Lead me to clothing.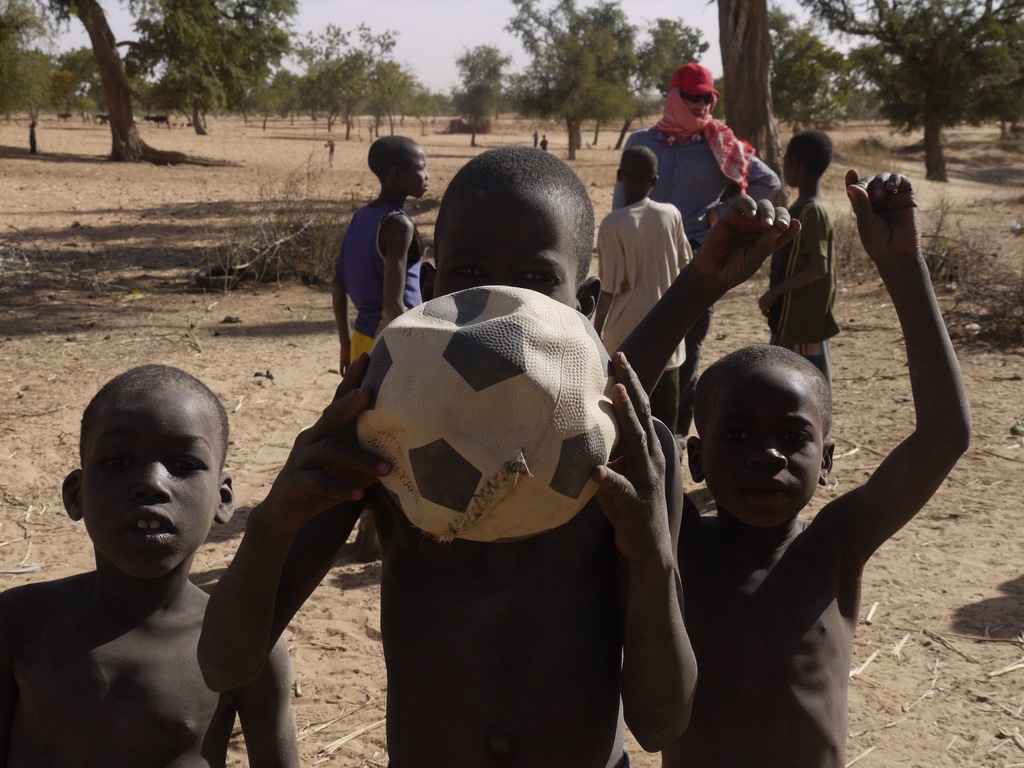
Lead to 339:205:421:363.
